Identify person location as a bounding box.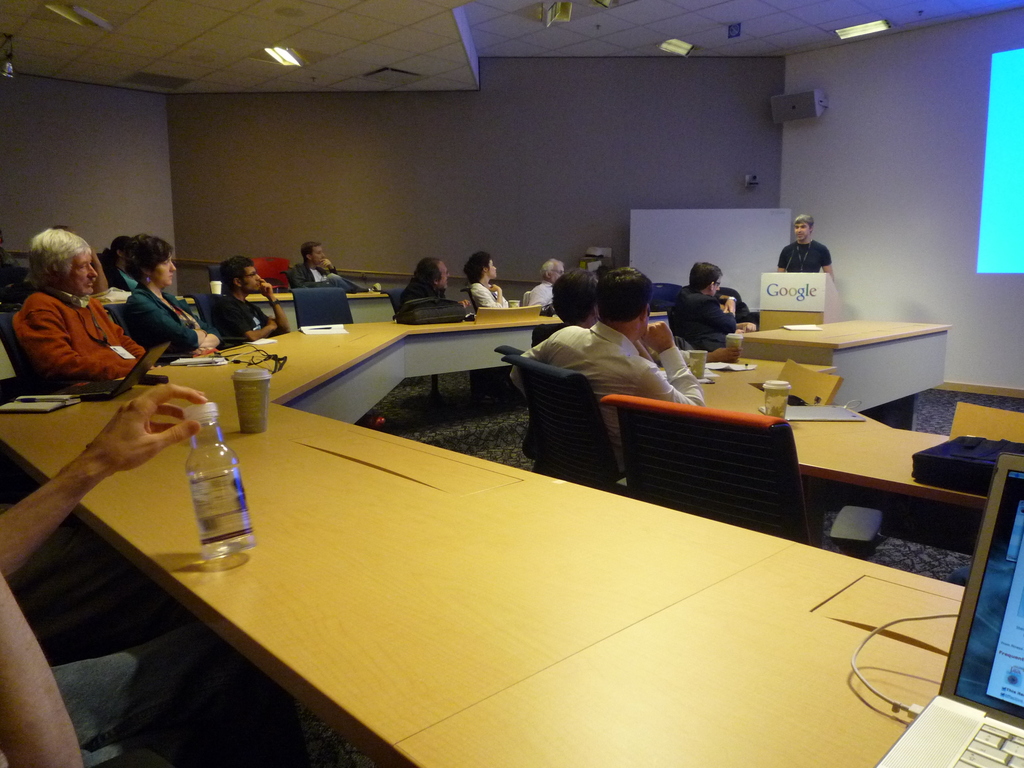
{"left": 774, "top": 212, "right": 836, "bottom": 281}.
